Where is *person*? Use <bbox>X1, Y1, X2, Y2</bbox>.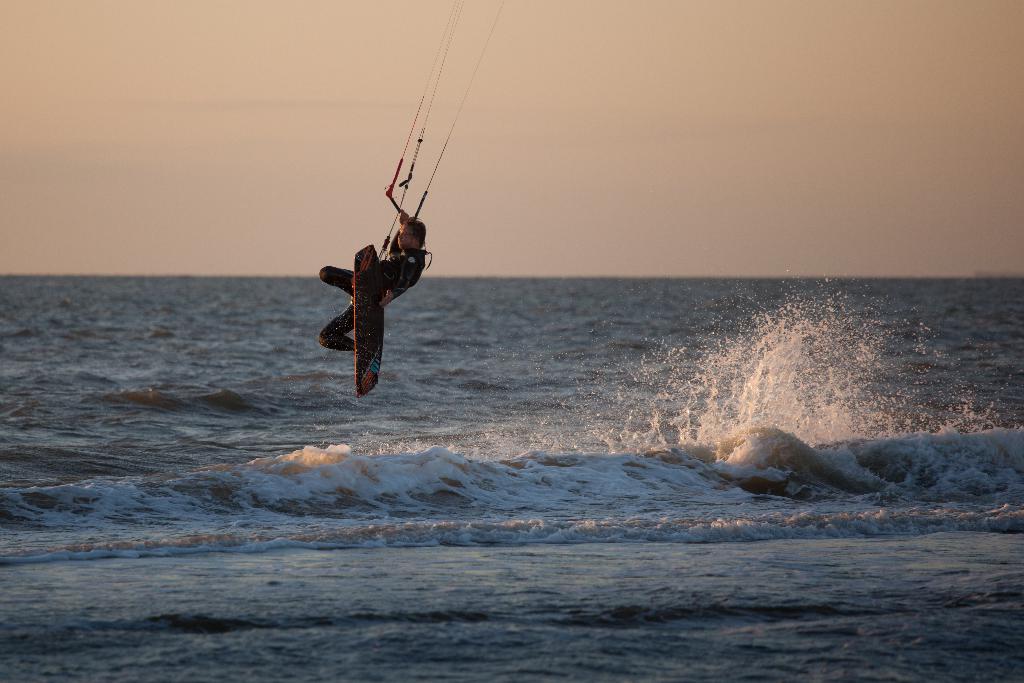
<bbox>310, 210, 436, 349</bbox>.
